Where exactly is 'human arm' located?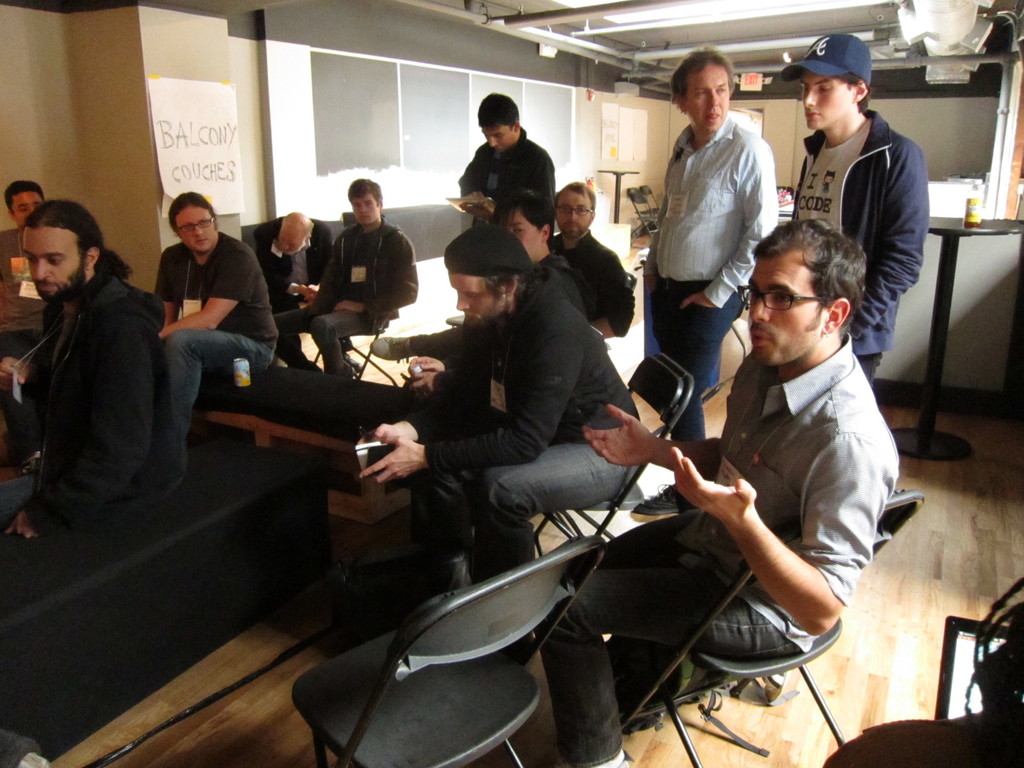
Its bounding box is x1=332, y1=226, x2=416, y2=319.
